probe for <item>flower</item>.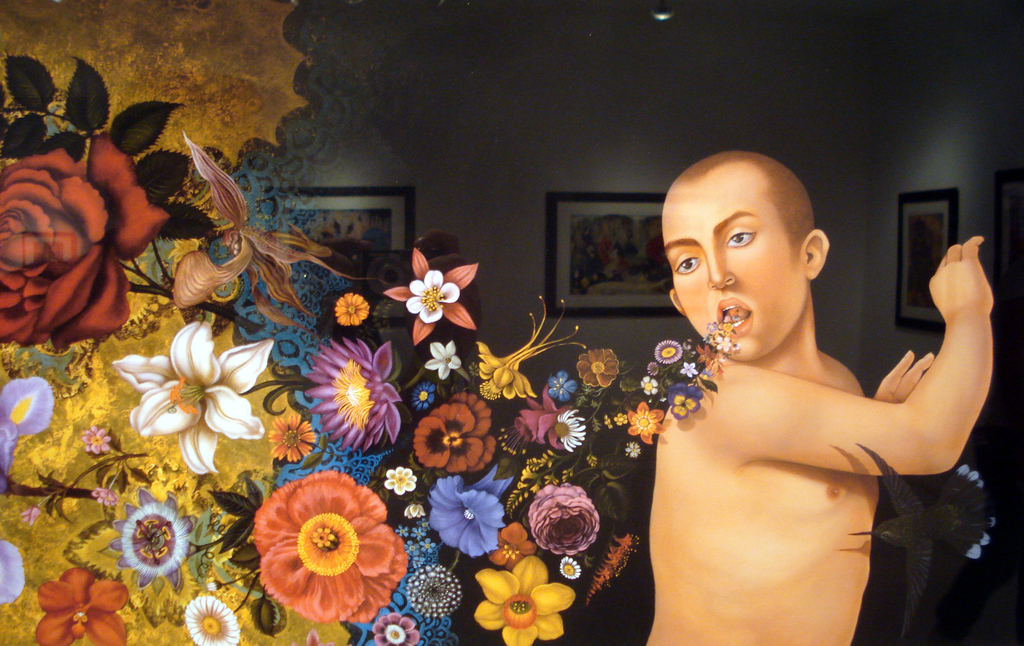
Probe result: [left=88, top=485, right=120, bottom=512].
